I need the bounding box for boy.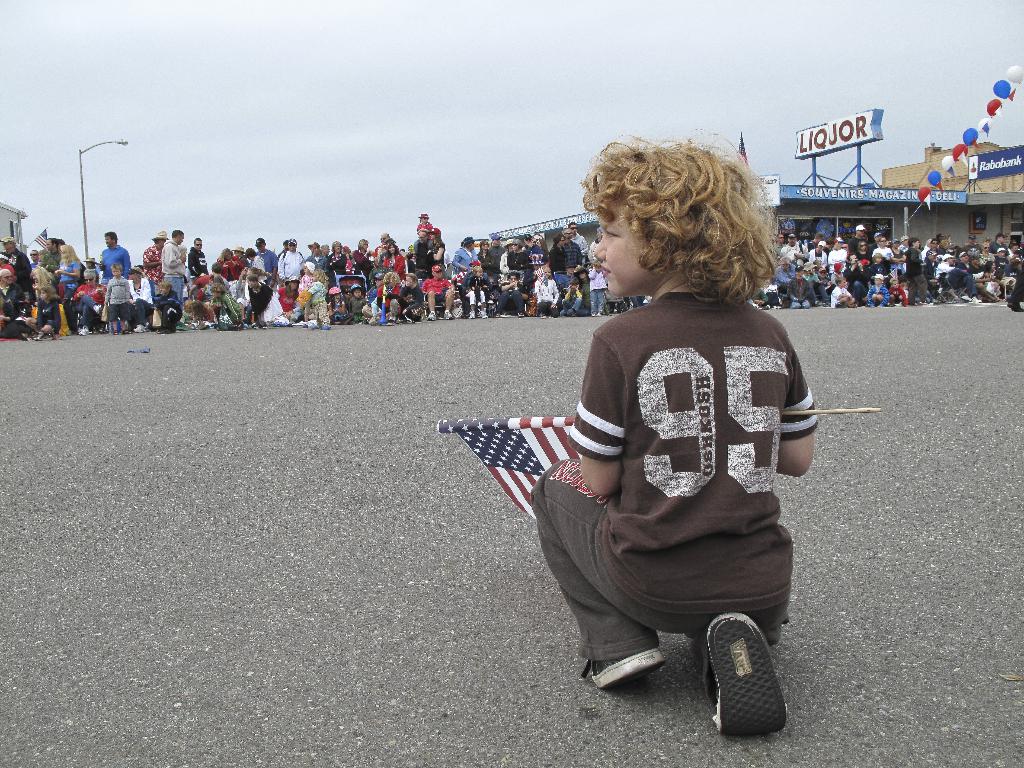
Here it is: bbox=[470, 266, 493, 305].
